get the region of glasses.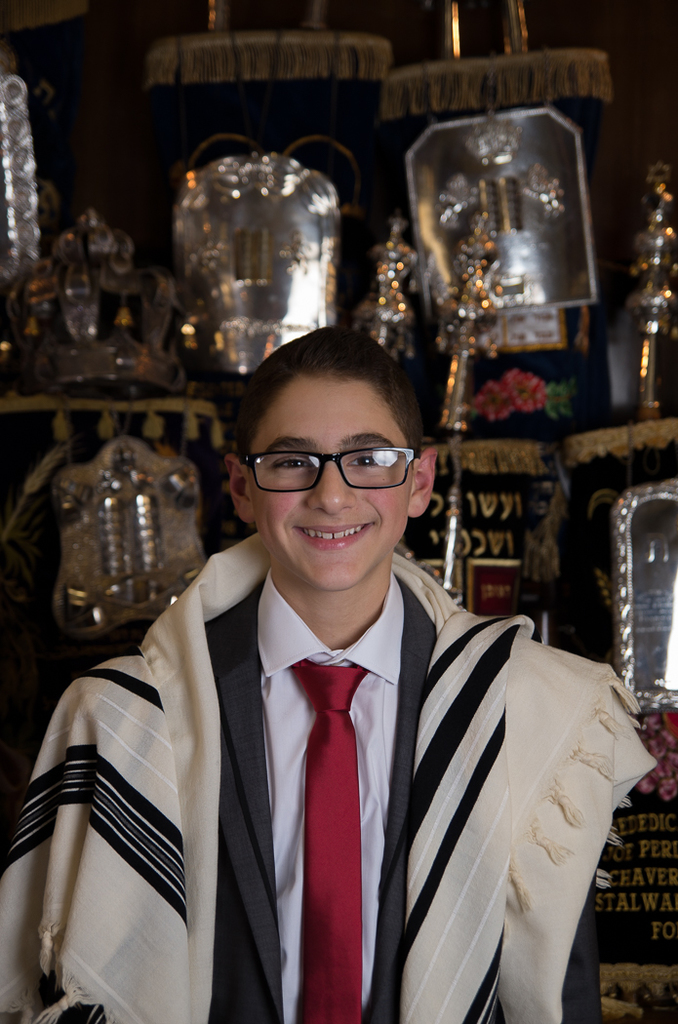
bbox(241, 439, 425, 503).
